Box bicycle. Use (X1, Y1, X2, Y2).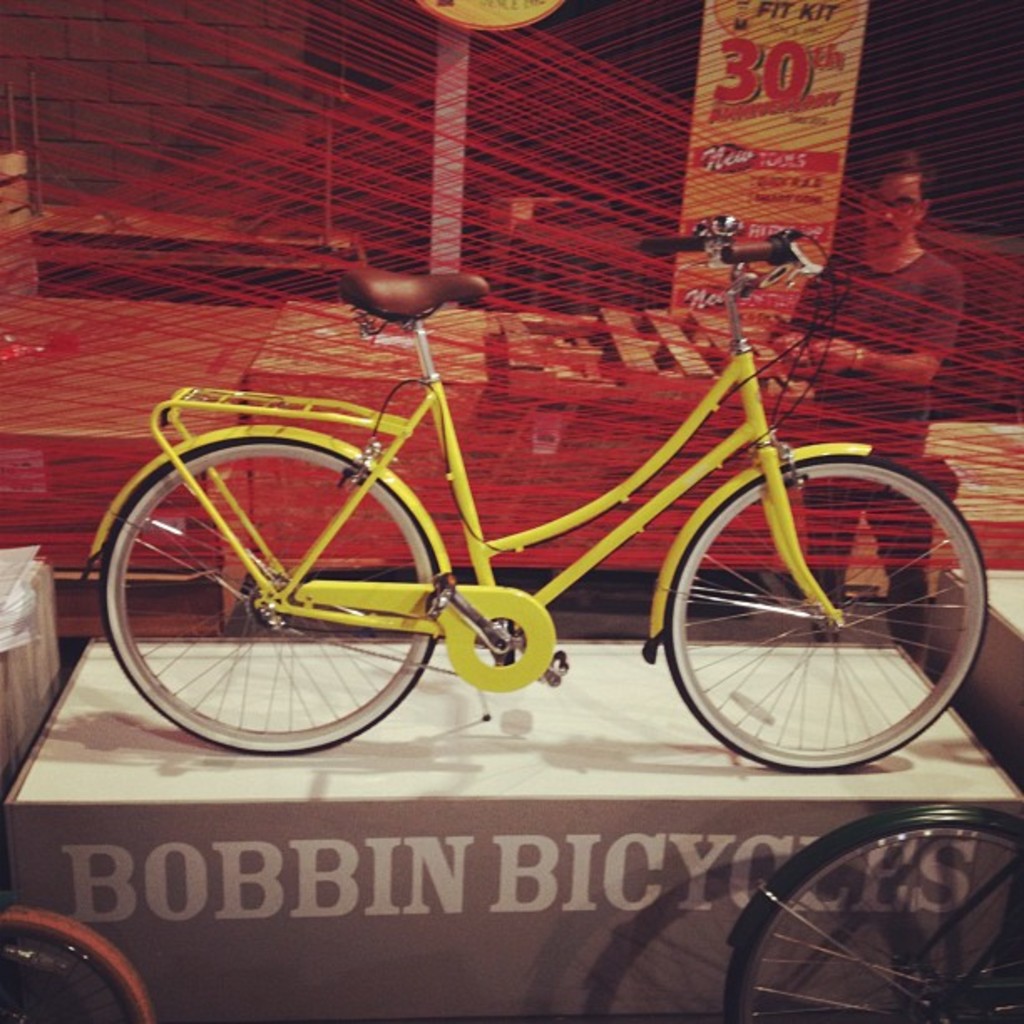
(95, 211, 1001, 795).
